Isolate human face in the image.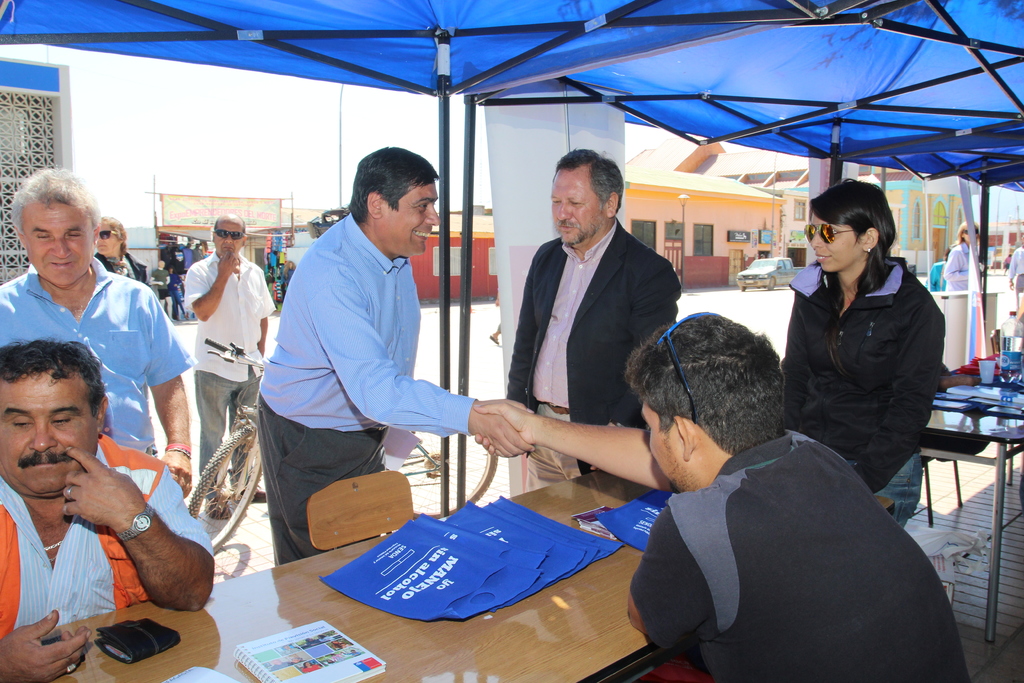
Isolated region: l=380, t=183, r=438, b=257.
